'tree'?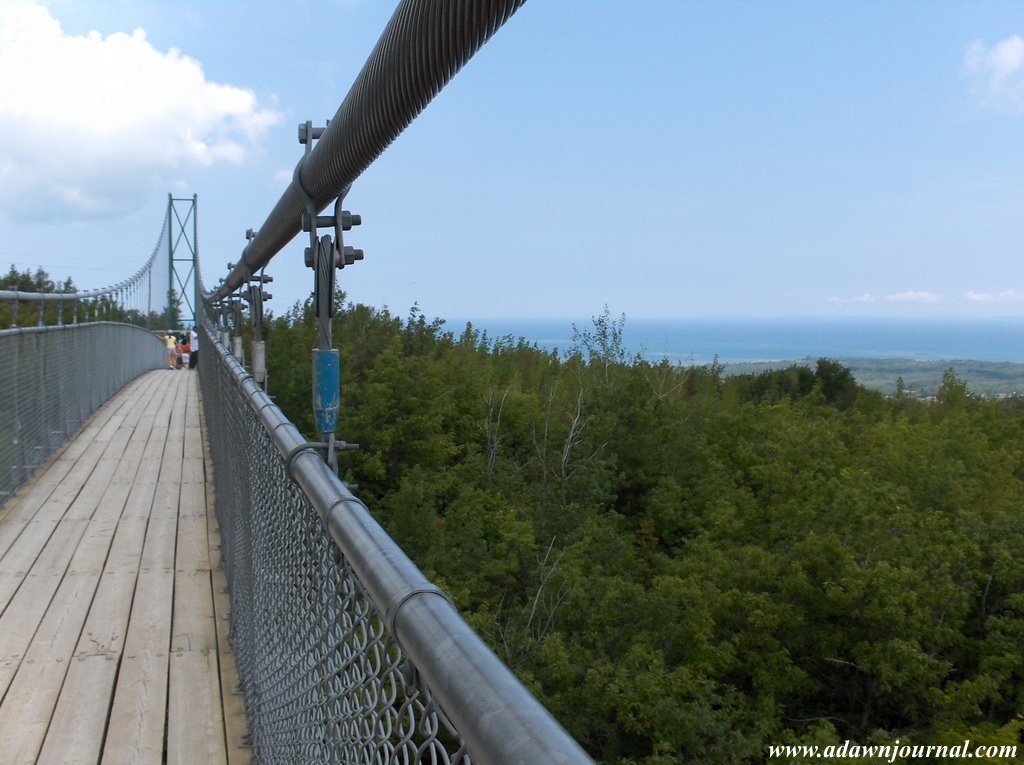
(54,275,72,321)
